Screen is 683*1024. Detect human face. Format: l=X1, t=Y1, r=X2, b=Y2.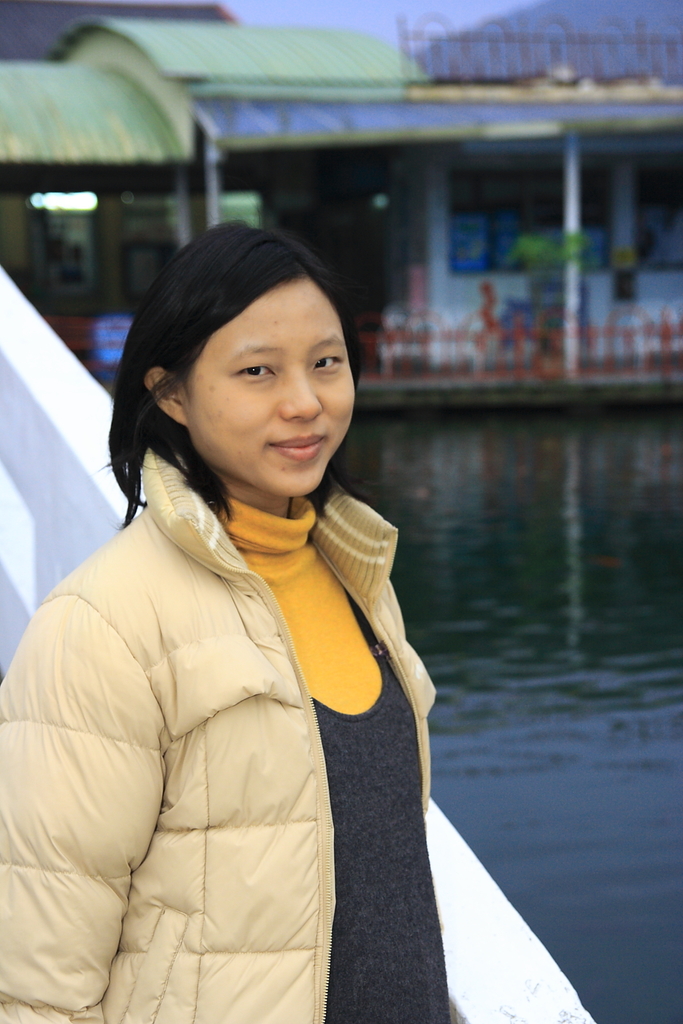
l=185, t=273, r=357, b=501.
